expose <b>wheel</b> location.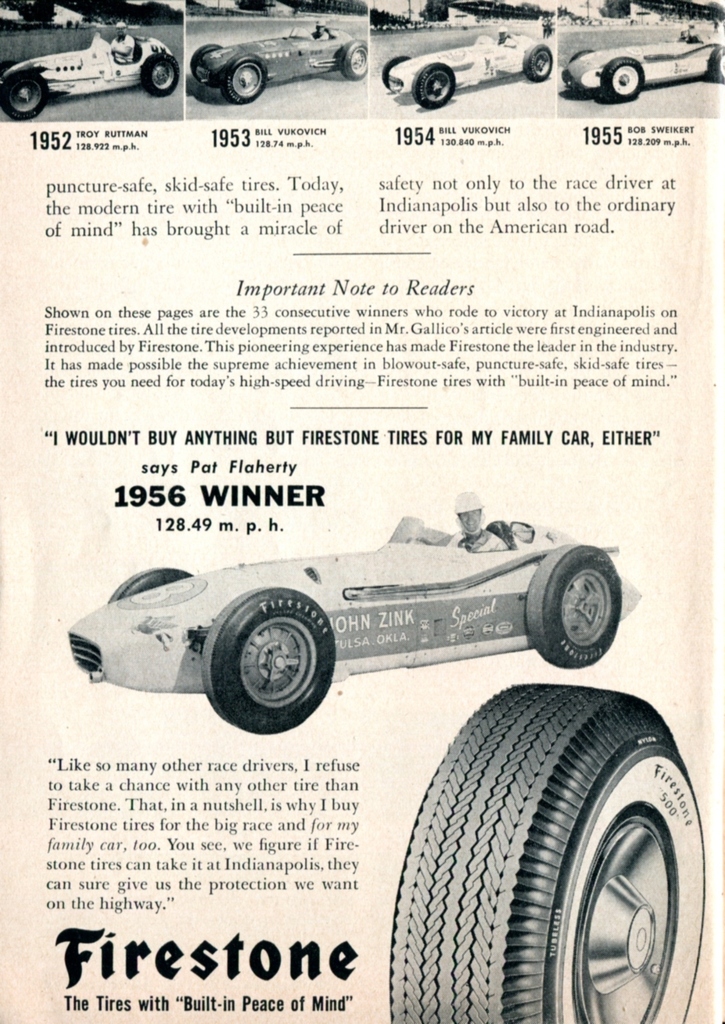
Exposed at x1=1 y1=60 x2=18 y2=74.
